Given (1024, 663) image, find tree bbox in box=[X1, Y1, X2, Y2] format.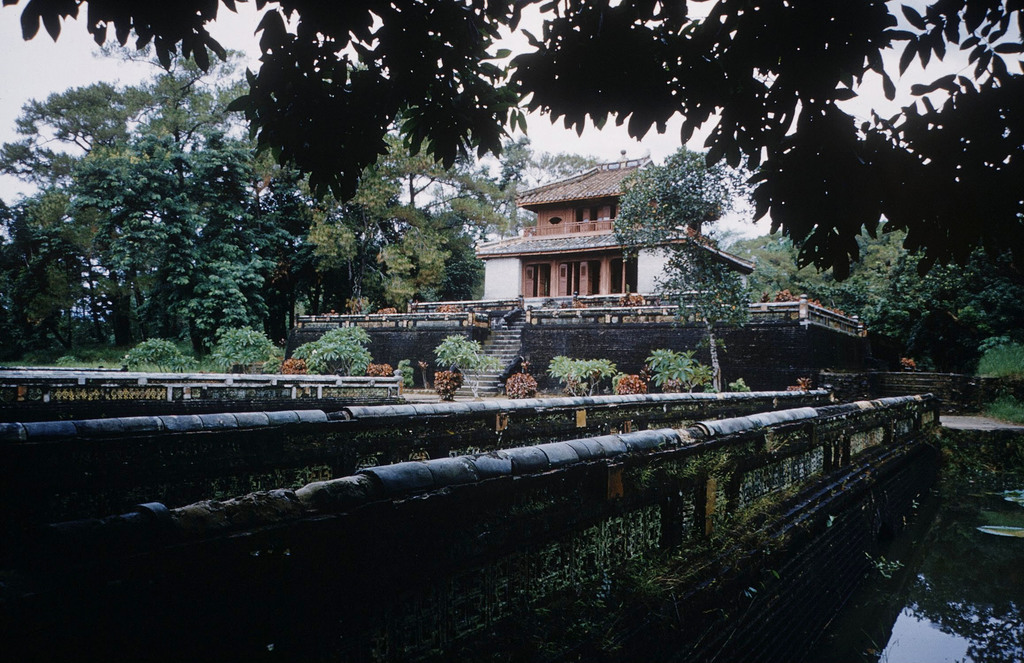
box=[438, 333, 498, 392].
